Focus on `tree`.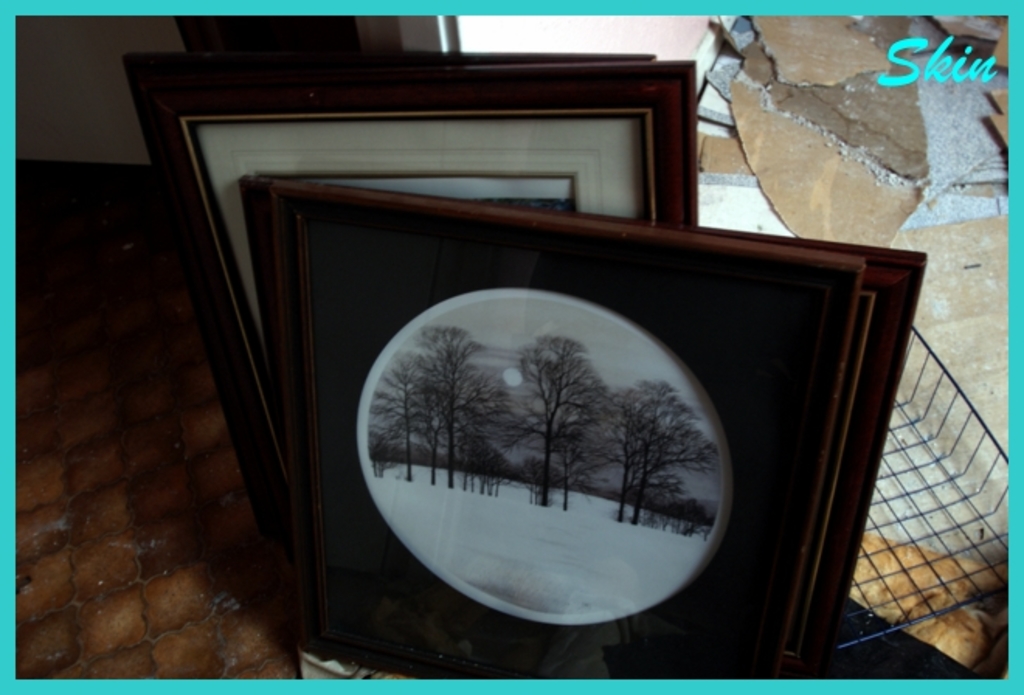
Focused at [left=403, top=326, right=510, bottom=492].
